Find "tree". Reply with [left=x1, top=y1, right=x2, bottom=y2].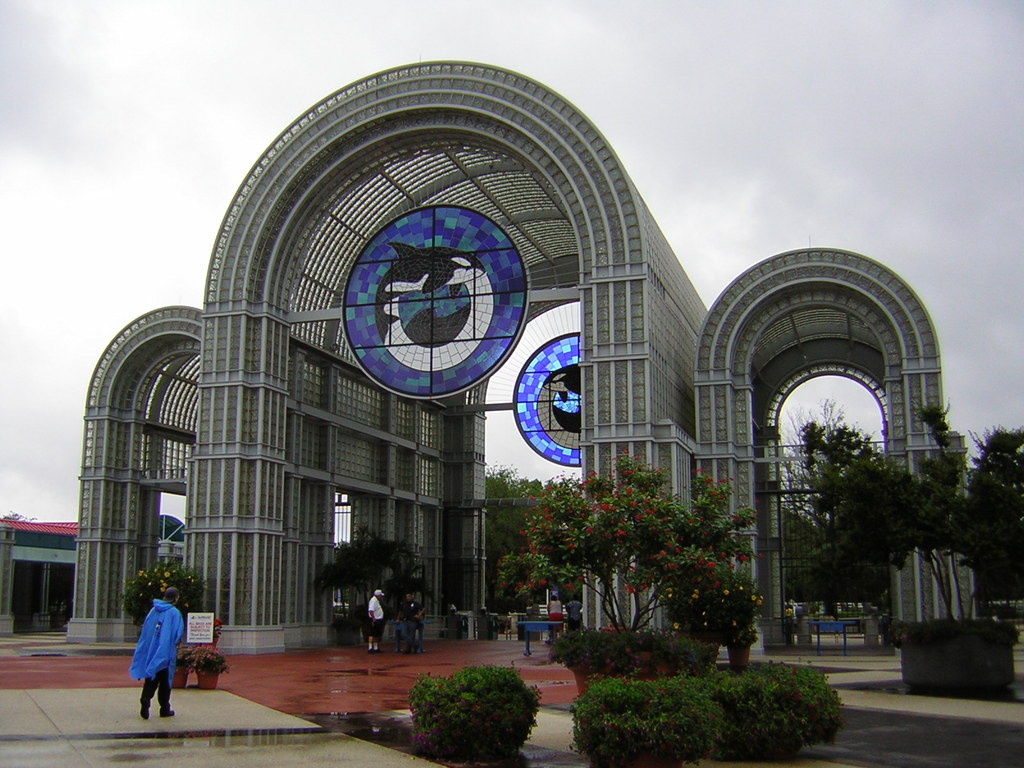
[left=317, top=523, right=422, bottom=625].
